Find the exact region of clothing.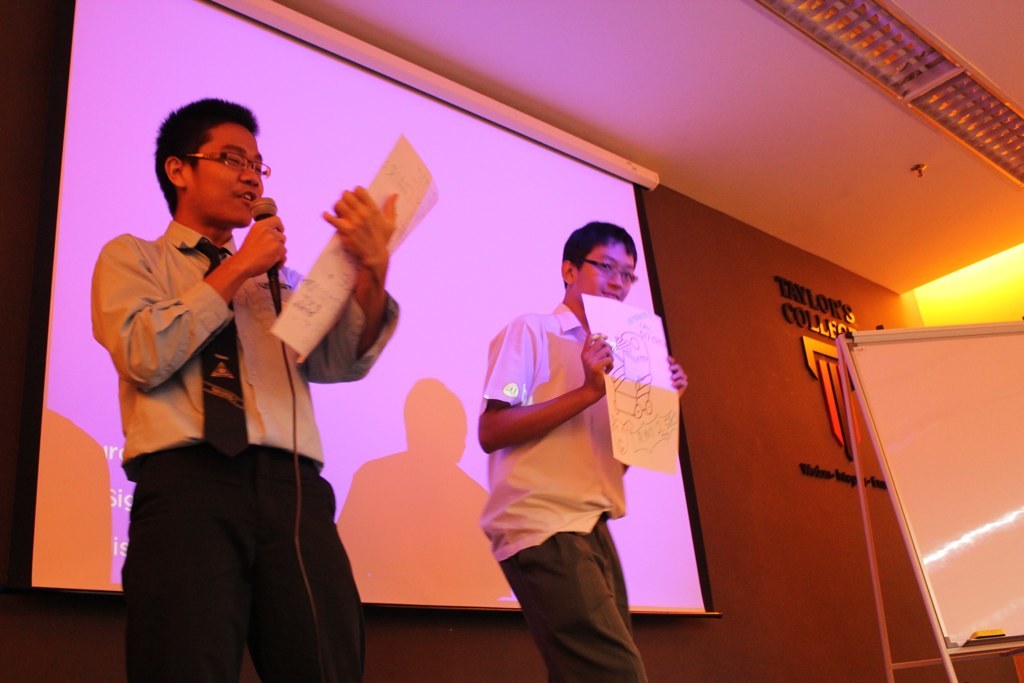
Exact region: bbox(93, 221, 397, 682).
